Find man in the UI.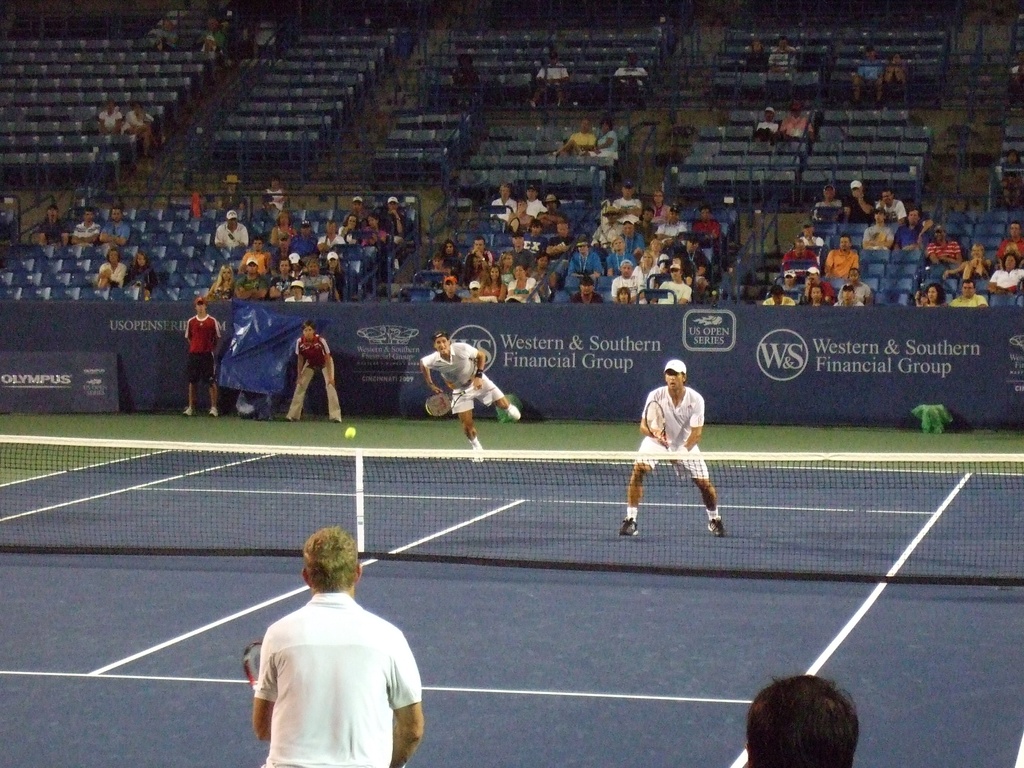
UI element at bbox=[922, 223, 962, 265].
